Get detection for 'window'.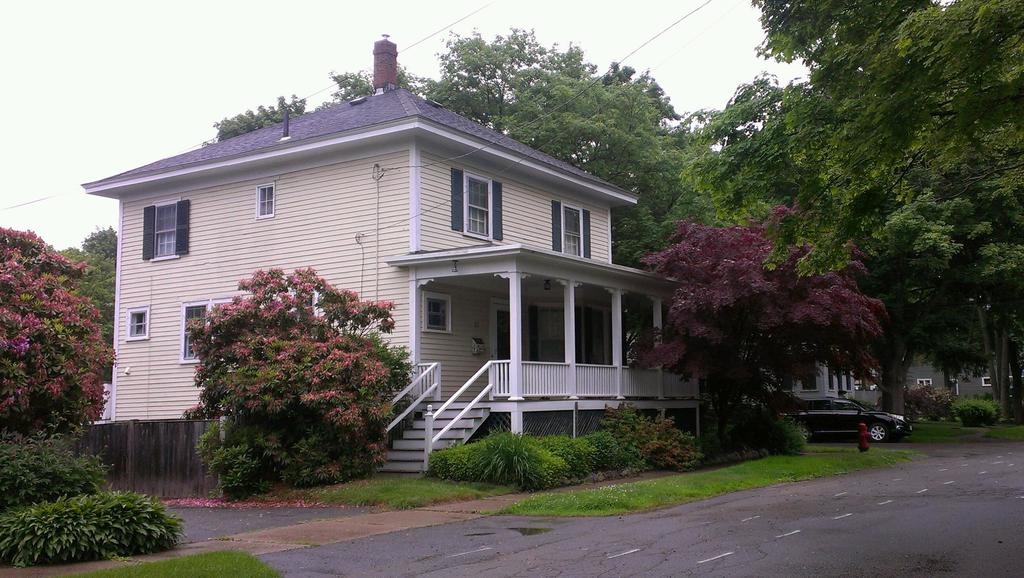
Detection: left=179, top=298, right=213, bottom=364.
